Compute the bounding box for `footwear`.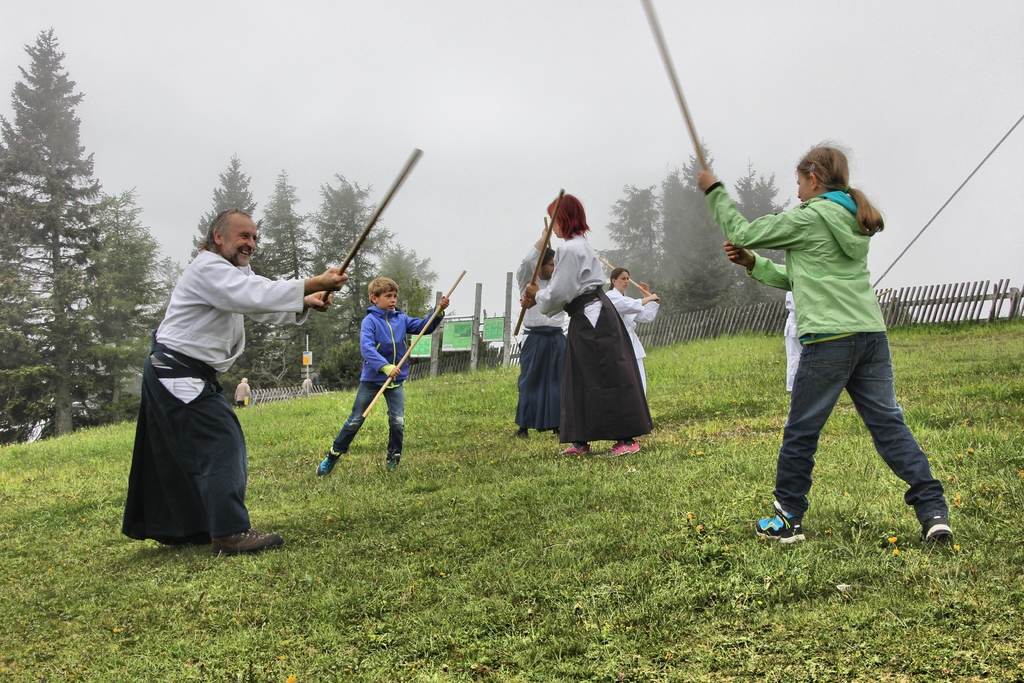
(513, 429, 527, 443).
